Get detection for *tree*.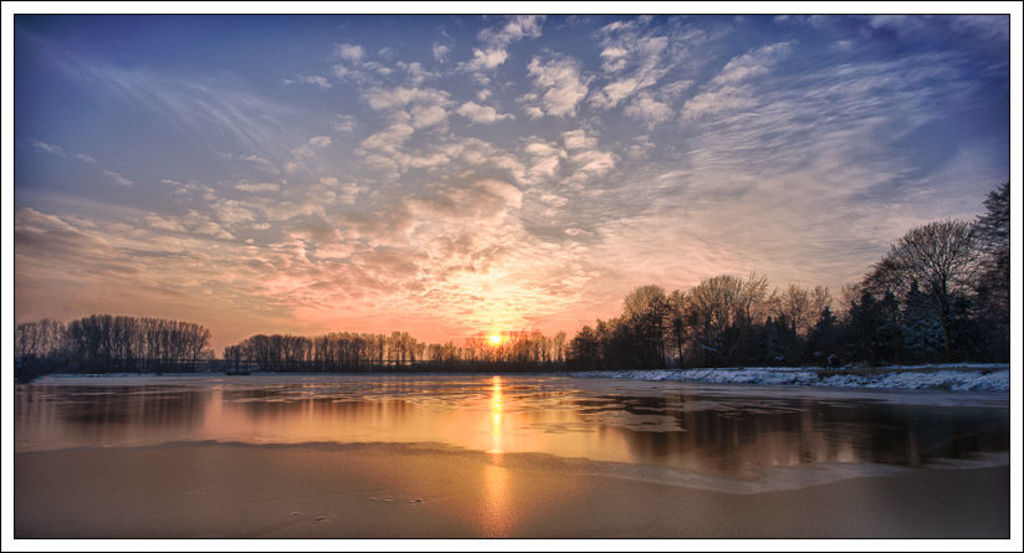
Detection: l=901, t=285, r=951, b=364.
